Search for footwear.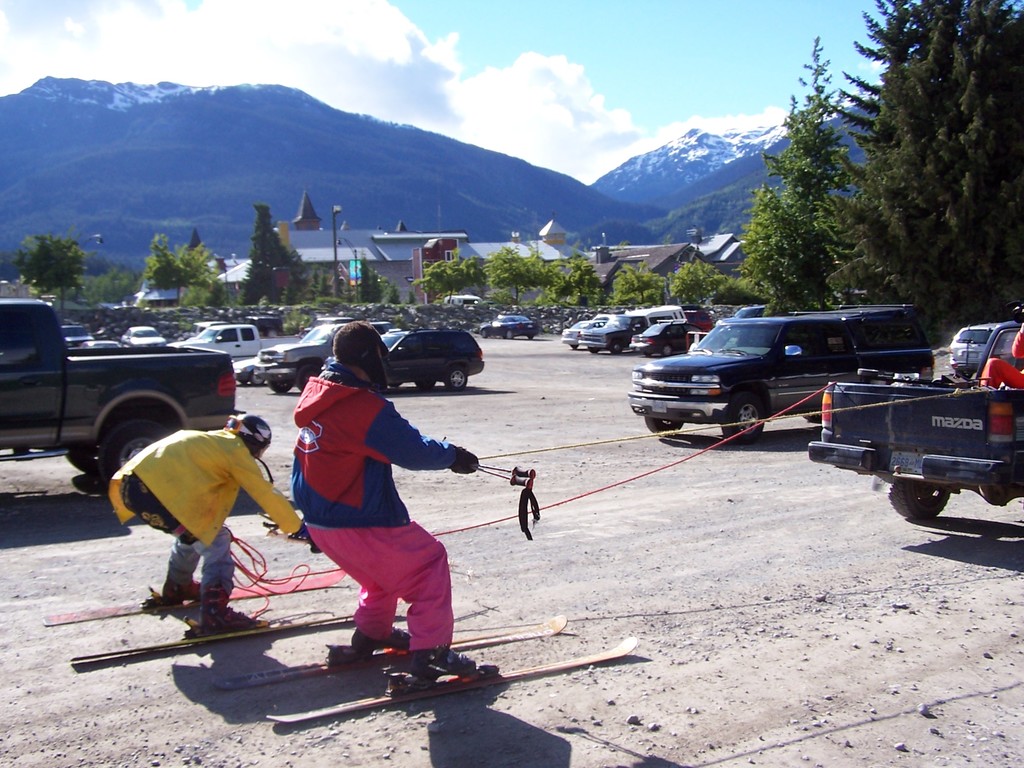
Found at [143, 590, 189, 614].
